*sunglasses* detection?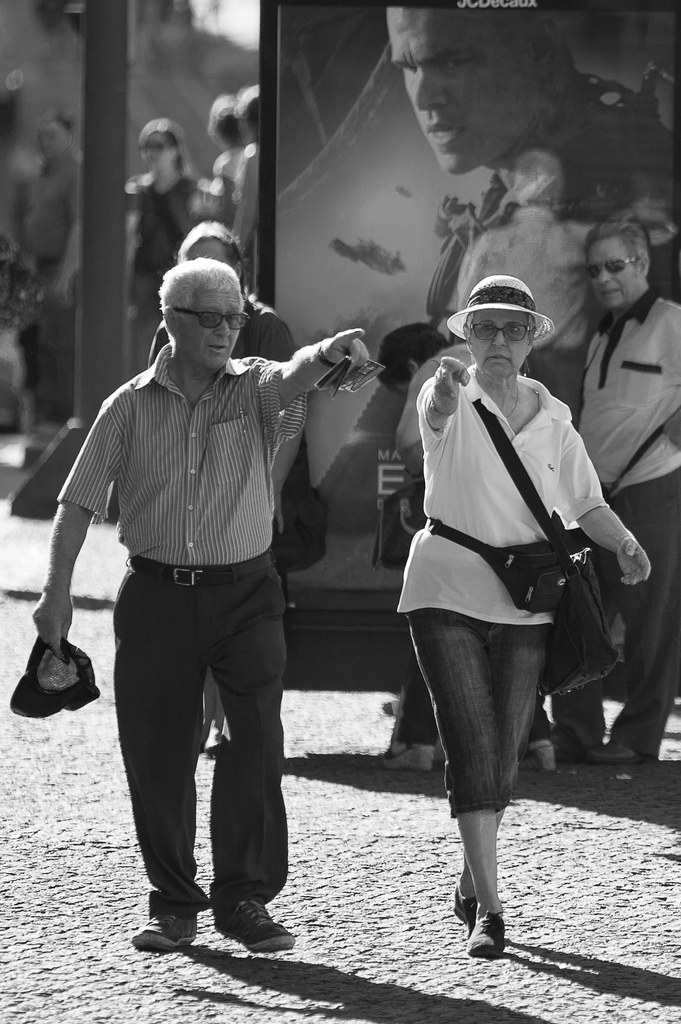
bbox(591, 260, 639, 275)
